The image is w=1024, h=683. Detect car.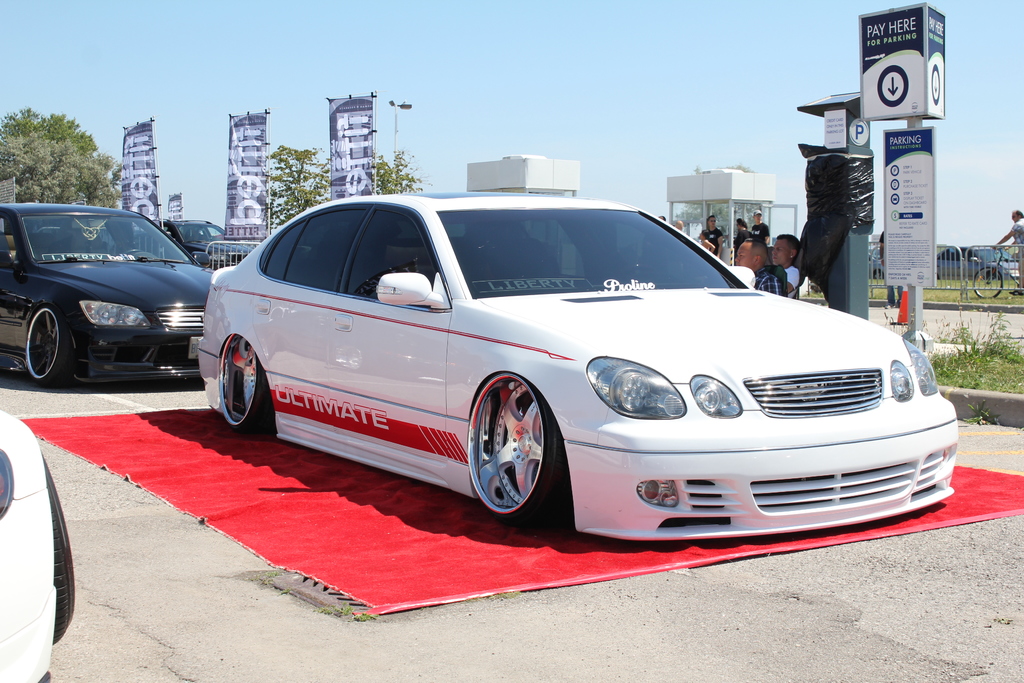
Detection: region(196, 188, 961, 547).
